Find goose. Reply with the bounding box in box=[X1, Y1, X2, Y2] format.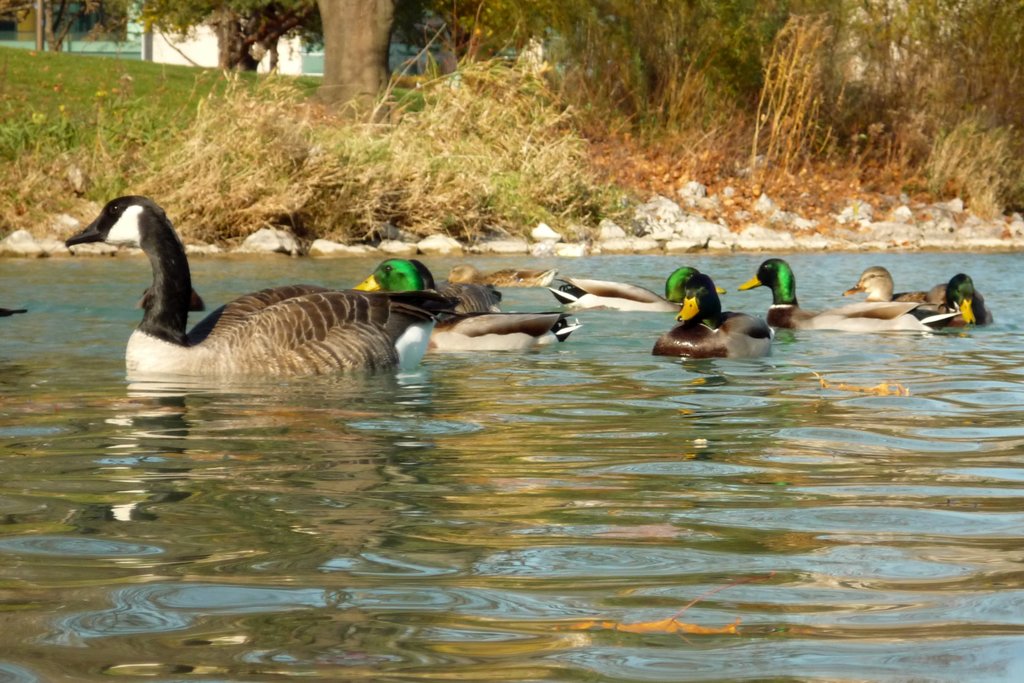
box=[844, 266, 955, 325].
